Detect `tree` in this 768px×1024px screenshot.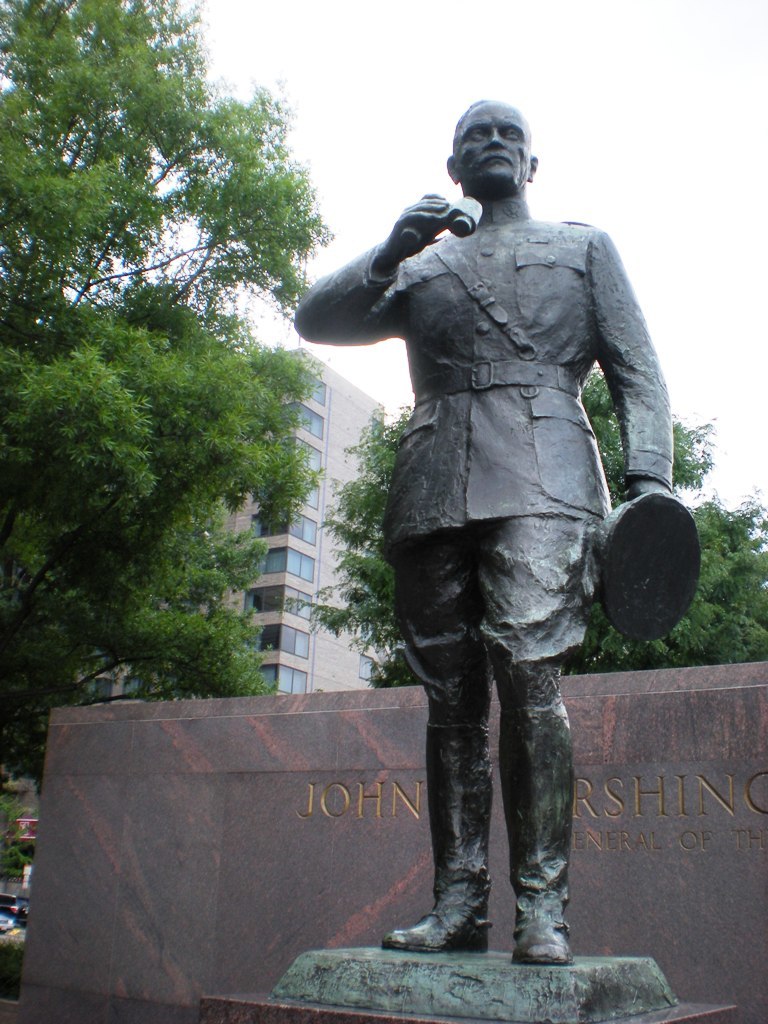
Detection: region(585, 490, 767, 669).
